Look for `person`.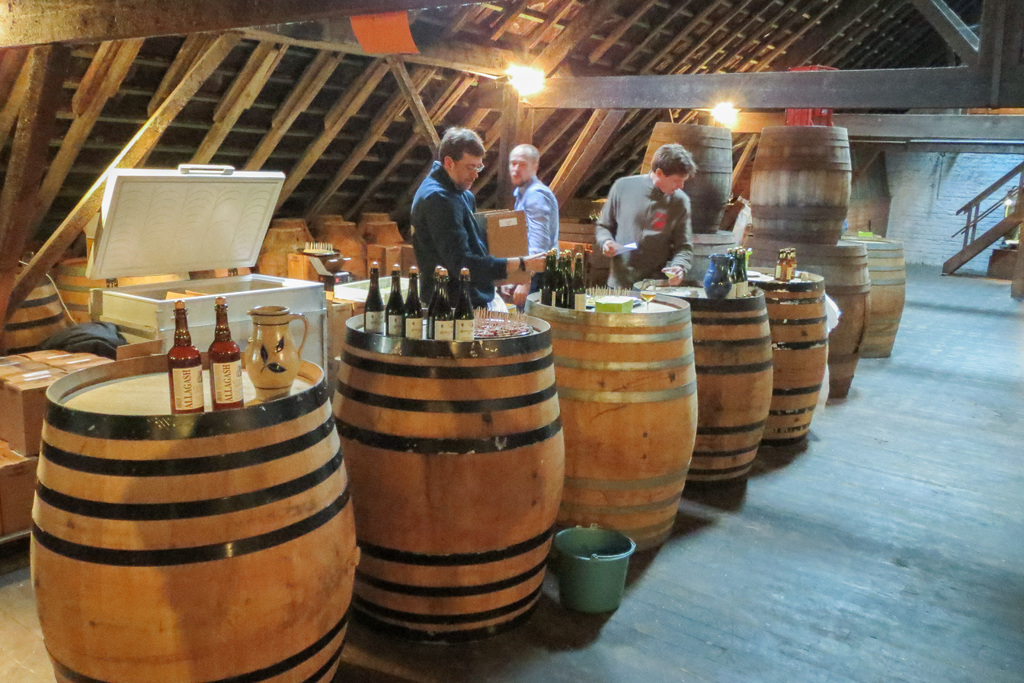
Found: region(499, 143, 559, 308).
